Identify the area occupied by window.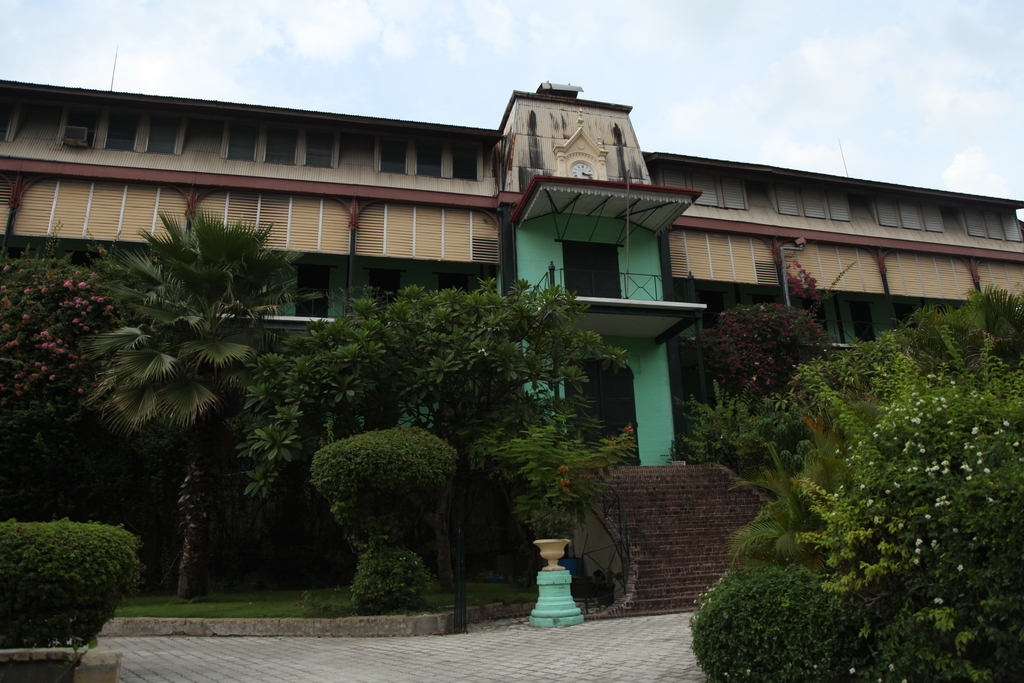
Area: <box>116,119,143,155</box>.
